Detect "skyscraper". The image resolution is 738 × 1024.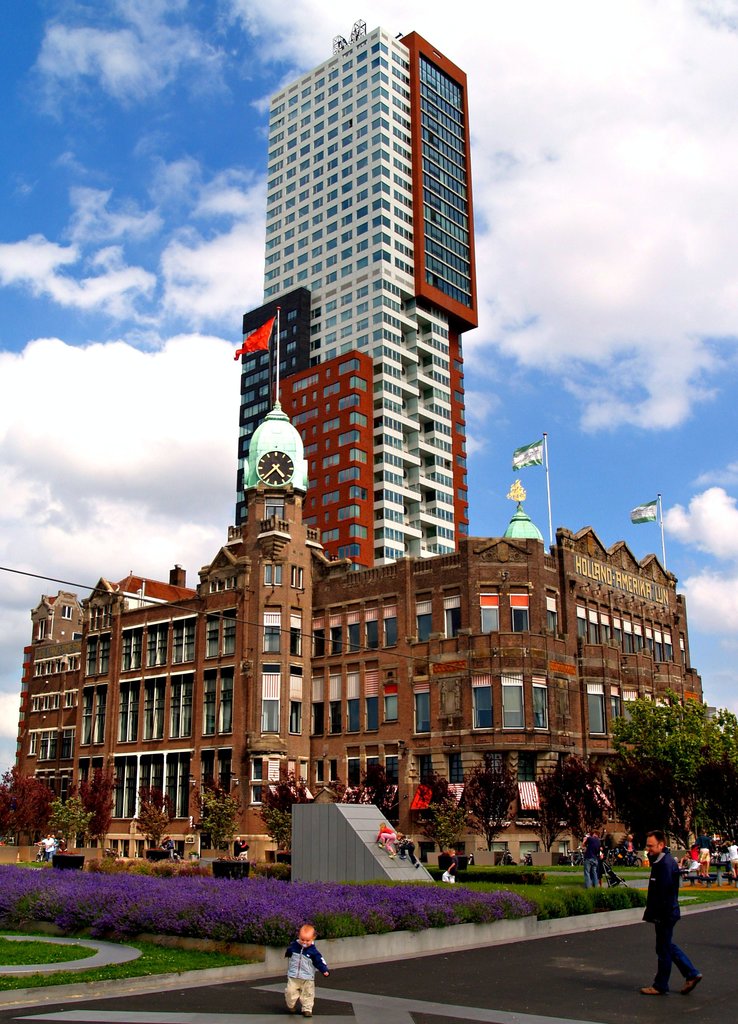
[left=214, top=8, right=500, bottom=627].
